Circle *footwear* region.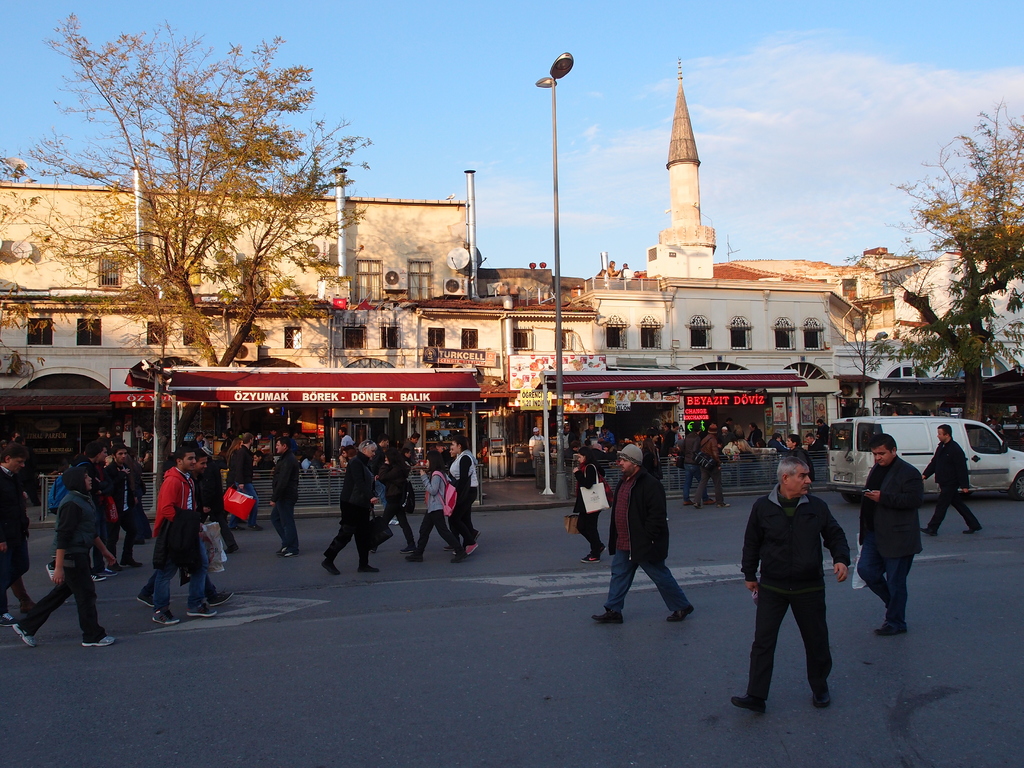
Region: pyautogui.locateOnScreen(584, 550, 604, 565).
